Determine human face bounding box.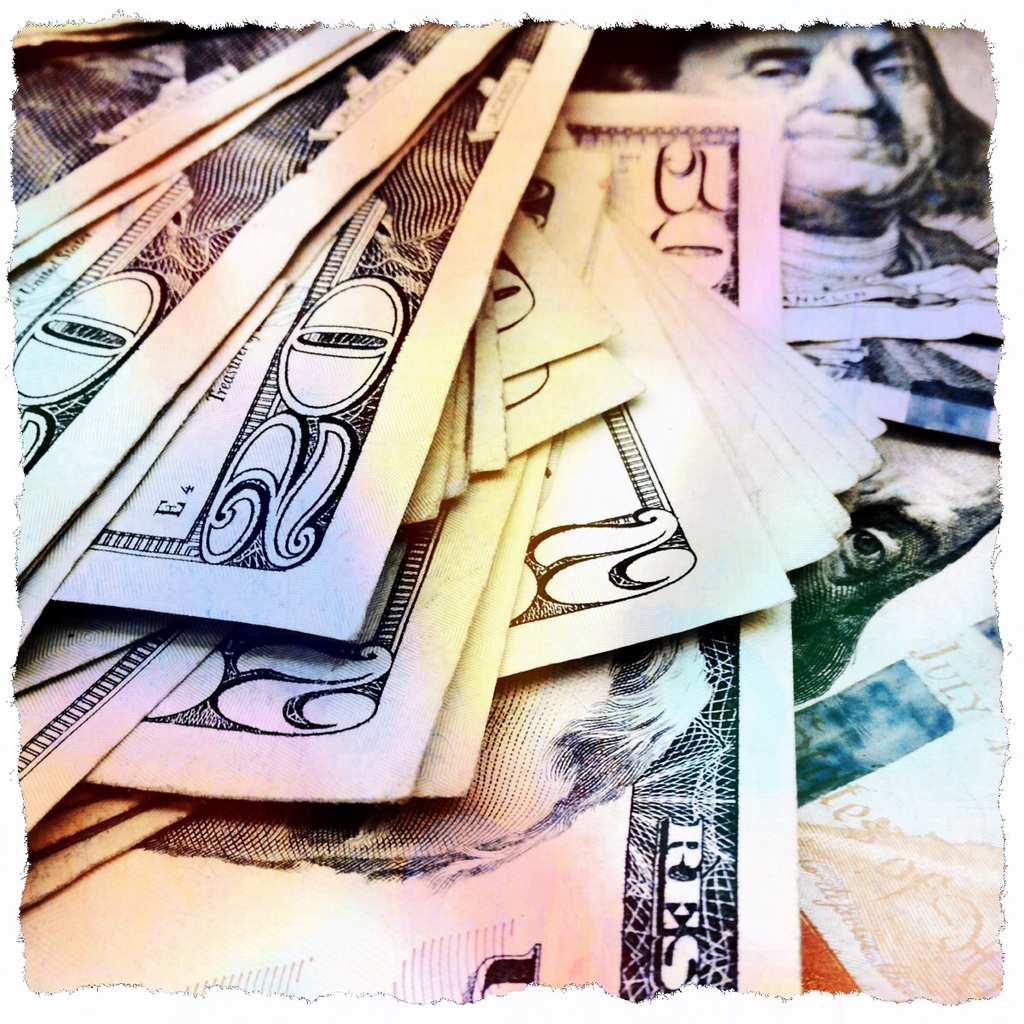
Determined: left=677, top=18, right=952, bottom=218.
